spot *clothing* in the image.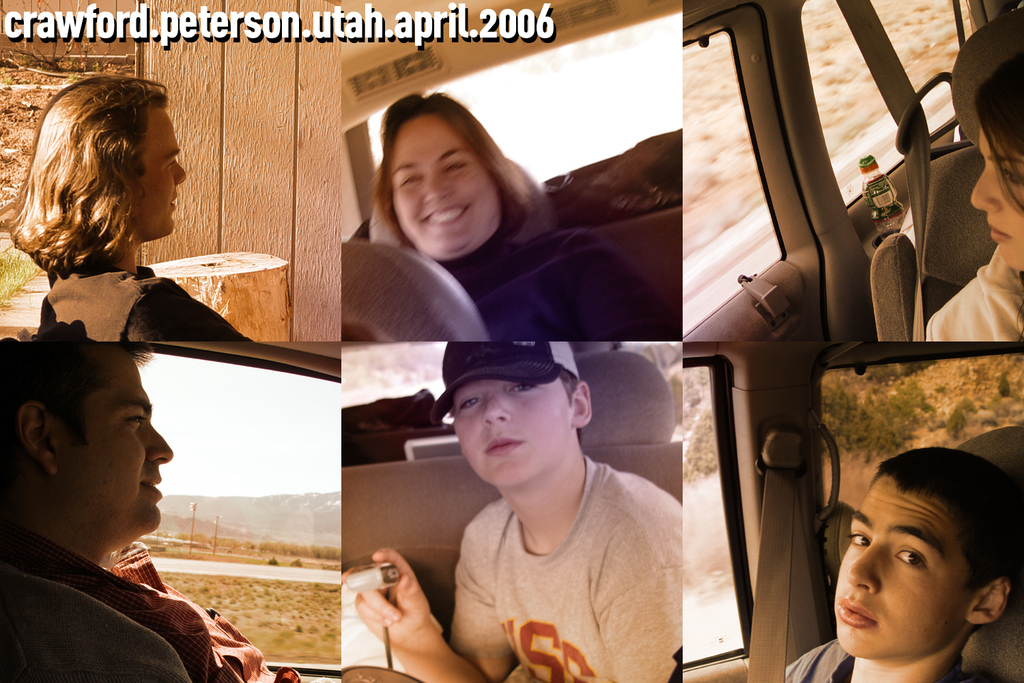
*clothing* found at 443, 446, 682, 682.
